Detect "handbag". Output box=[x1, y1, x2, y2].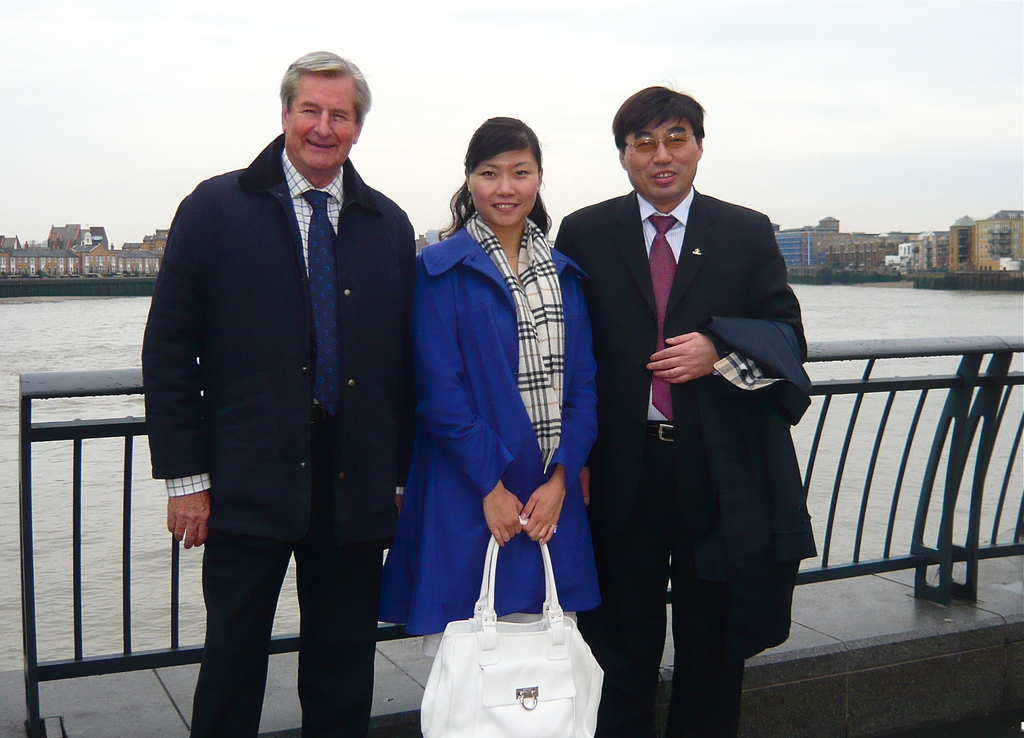
box=[419, 516, 605, 737].
